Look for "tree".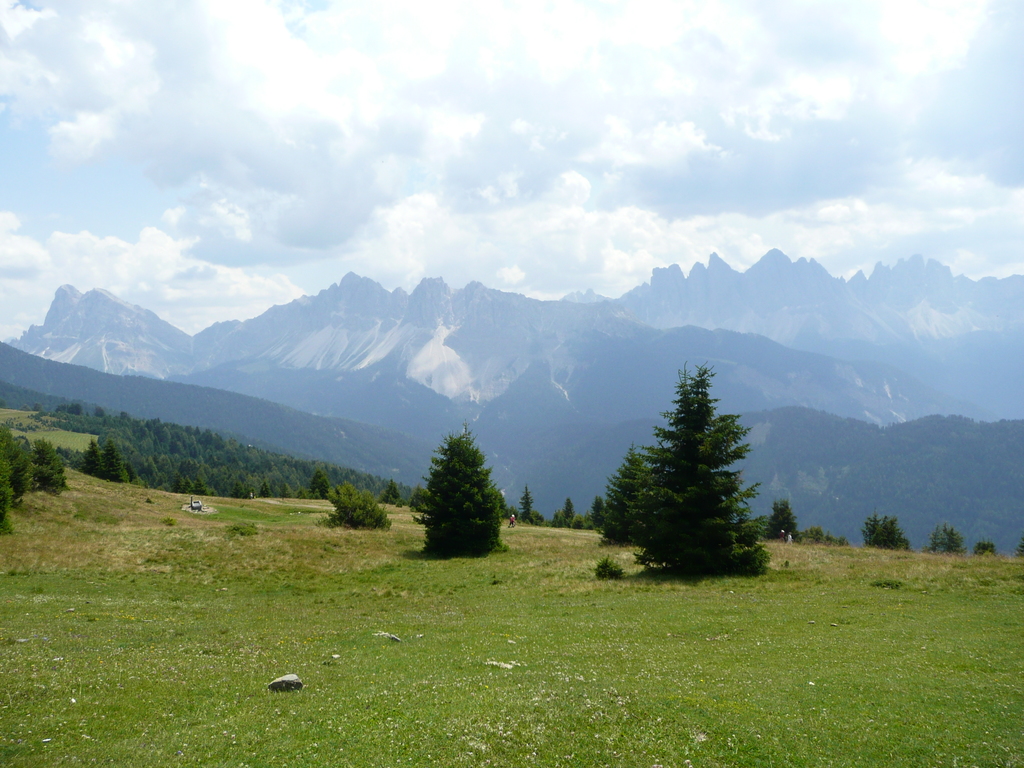
Found: bbox(418, 425, 504, 560).
